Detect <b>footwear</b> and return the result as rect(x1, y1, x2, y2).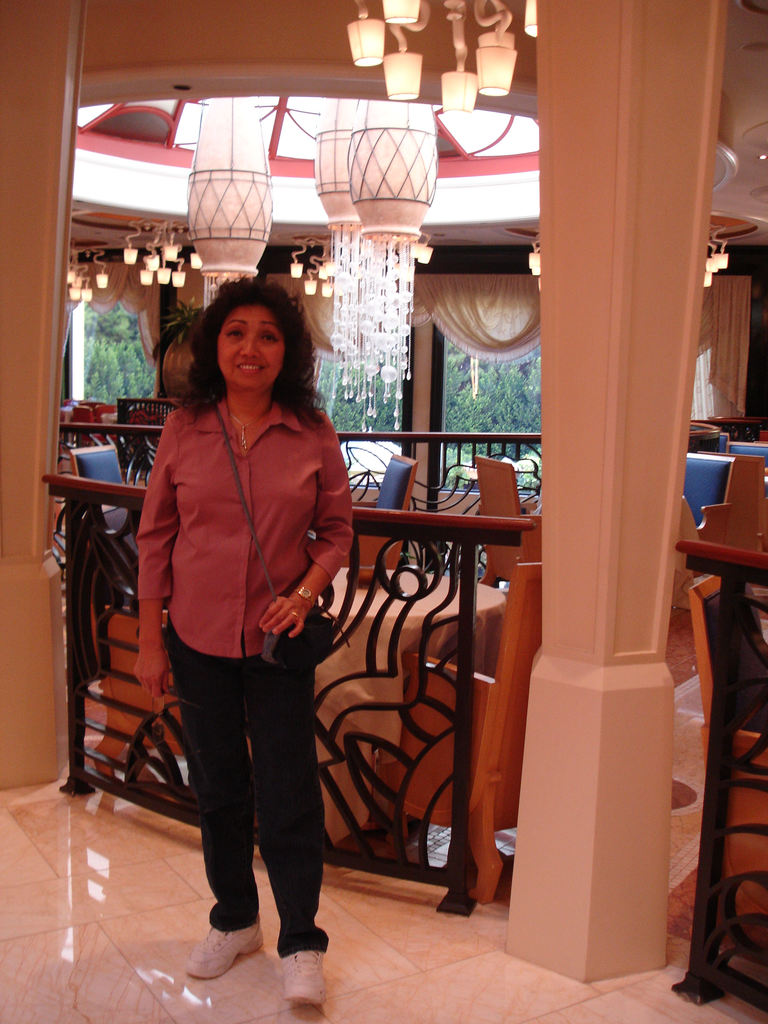
rect(186, 929, 265, 977).
